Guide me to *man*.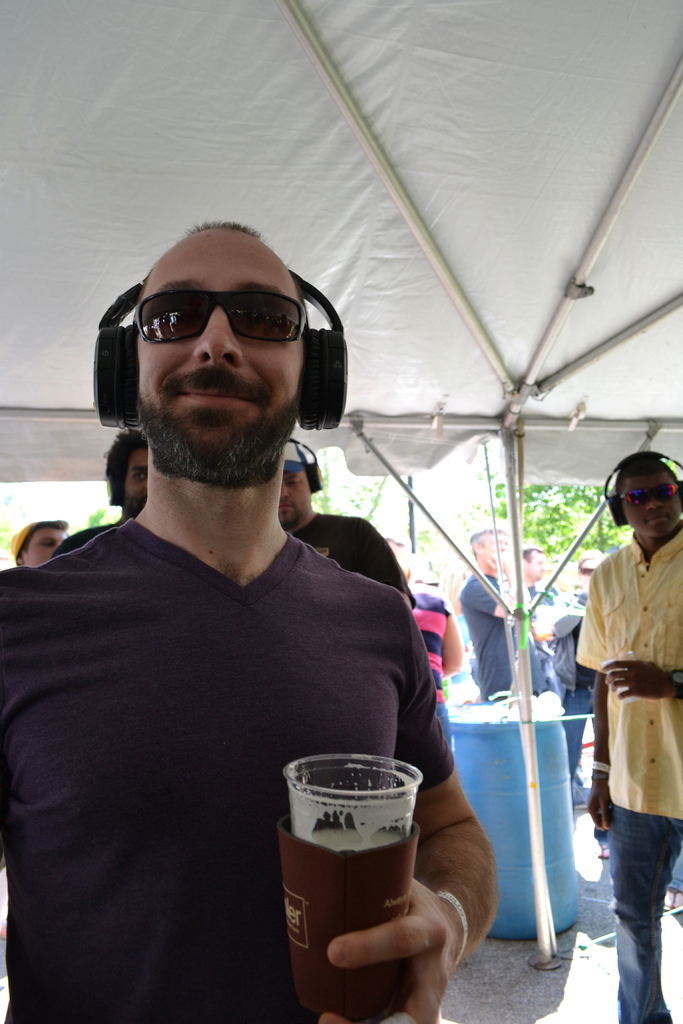
Guidance: crop(275, 431, 417, 612).
